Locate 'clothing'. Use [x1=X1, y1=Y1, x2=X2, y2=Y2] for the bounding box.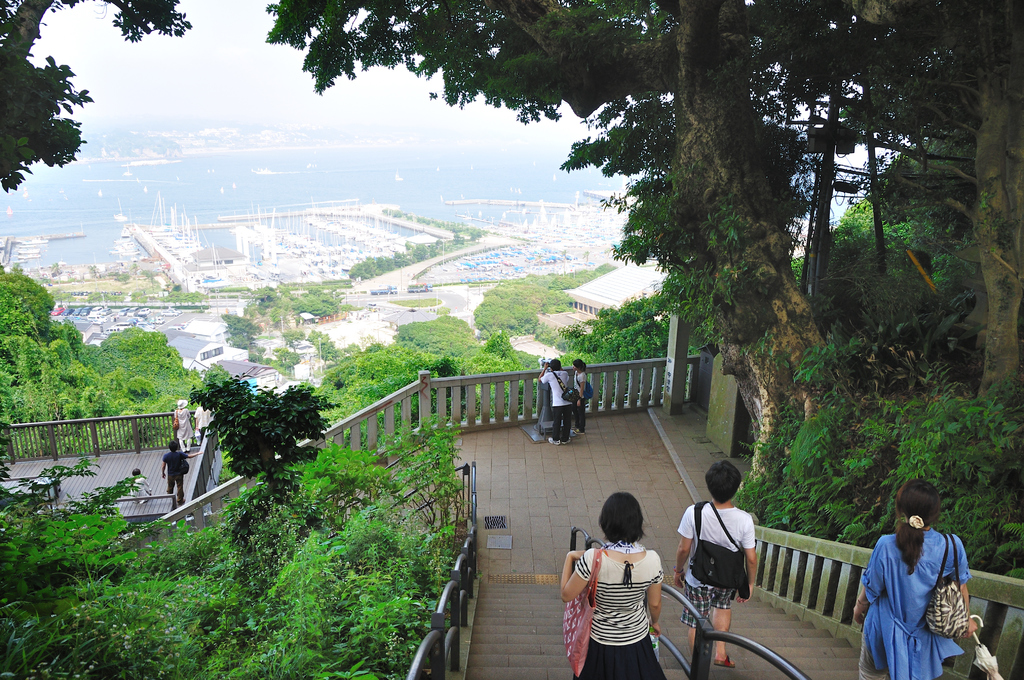
[x1=573, y1=366, x2=588, y2=428].
